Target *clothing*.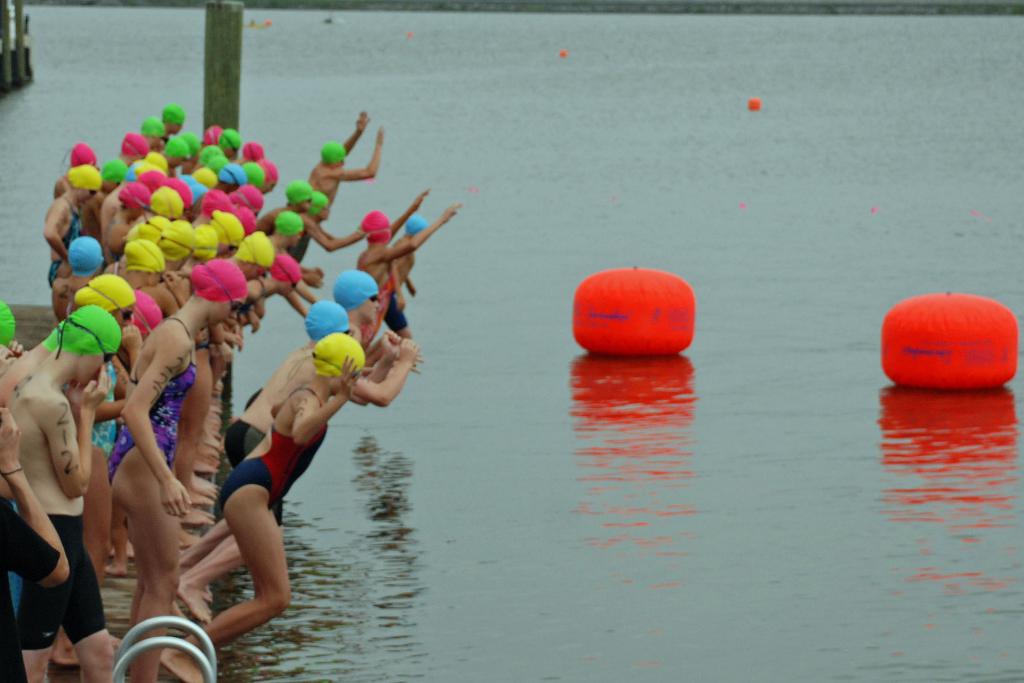
Target region: box(152, 217, 205, 276).
